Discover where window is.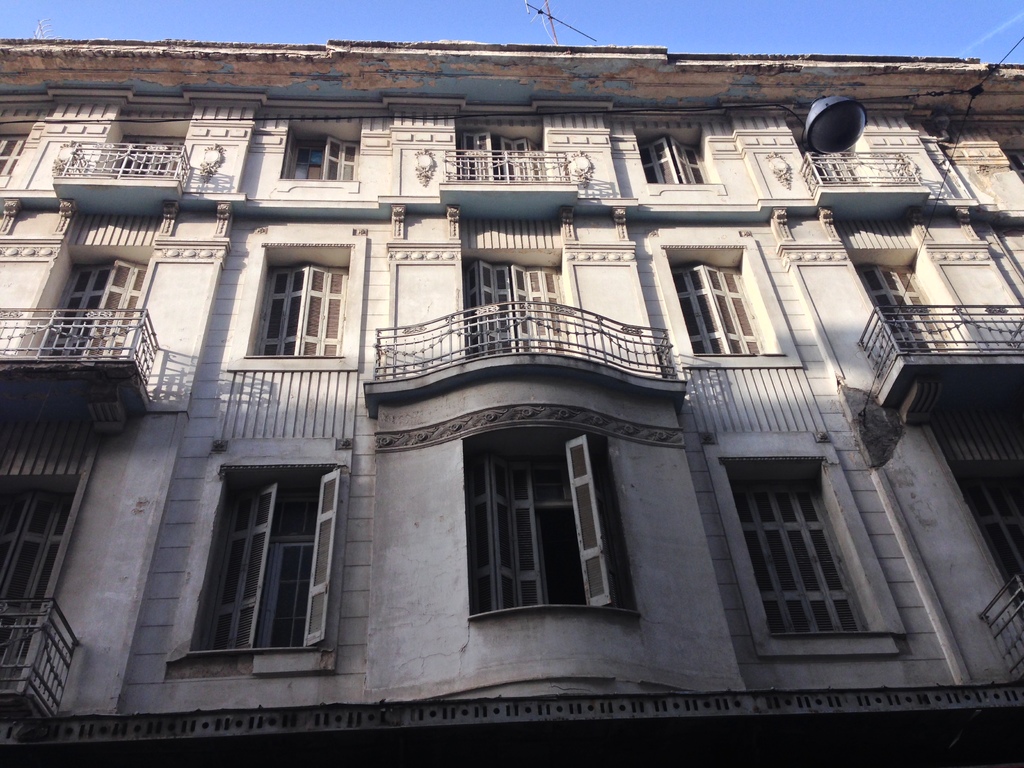
Discovered at 636 138 707 184.
